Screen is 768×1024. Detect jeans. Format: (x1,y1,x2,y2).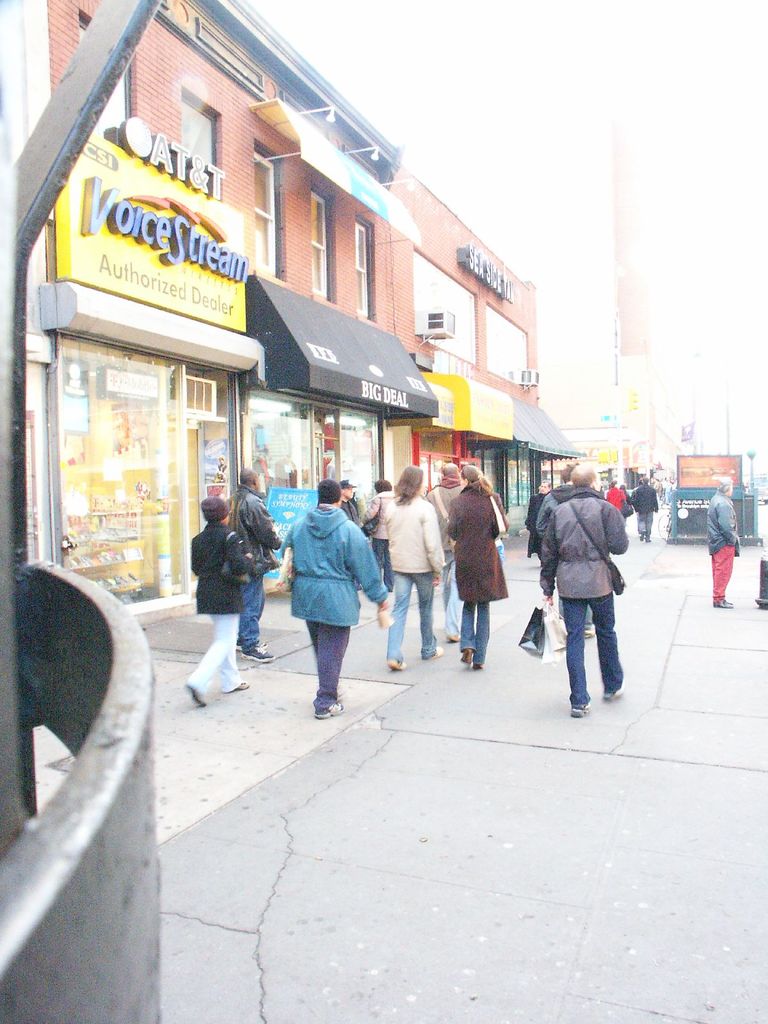
(440,557,468,637).
